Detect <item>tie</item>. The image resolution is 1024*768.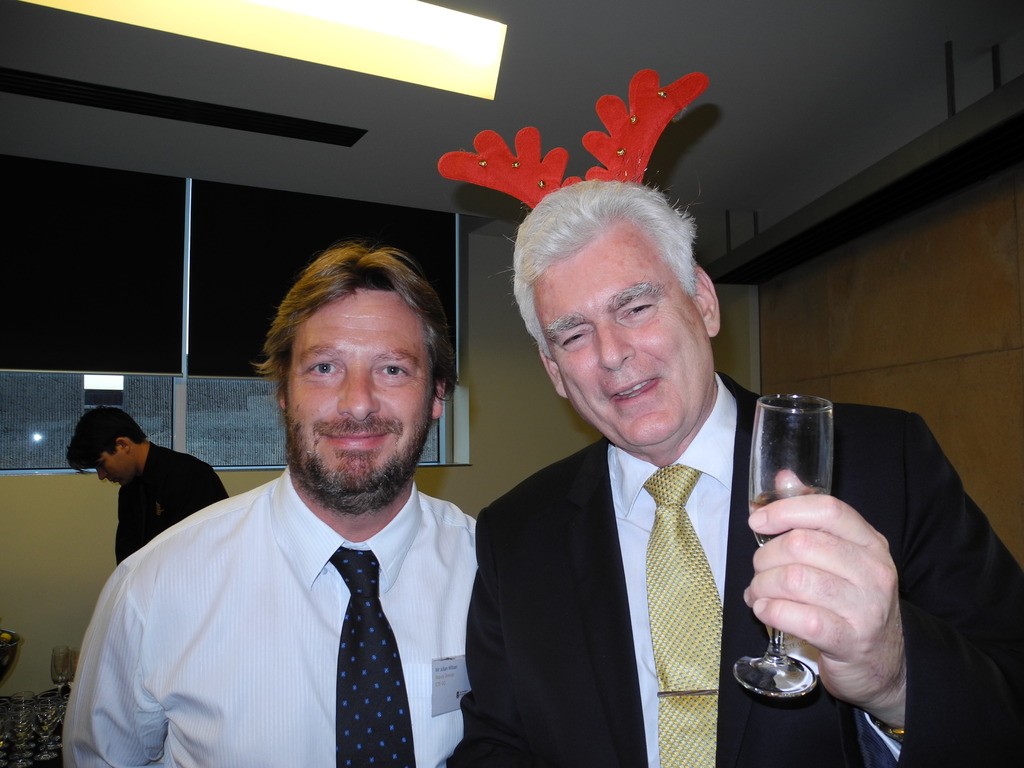
[left=328, top=549, right=414, bottom=767].
